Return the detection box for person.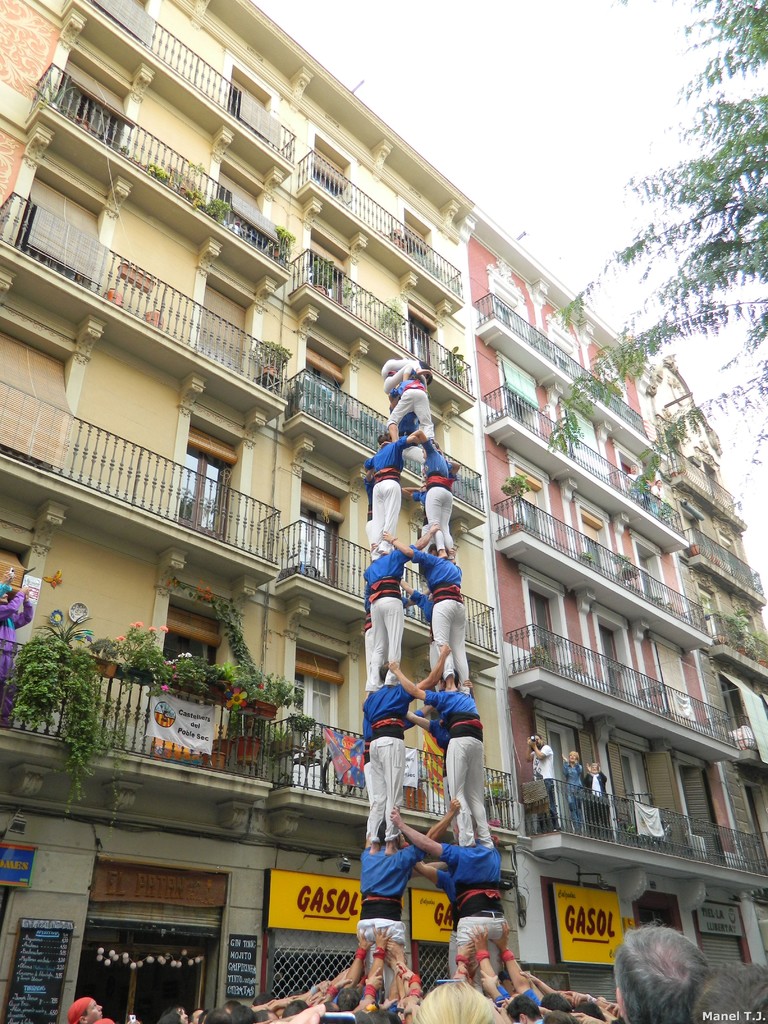
(x1=380, y1=529, x2=467, y2=693).
